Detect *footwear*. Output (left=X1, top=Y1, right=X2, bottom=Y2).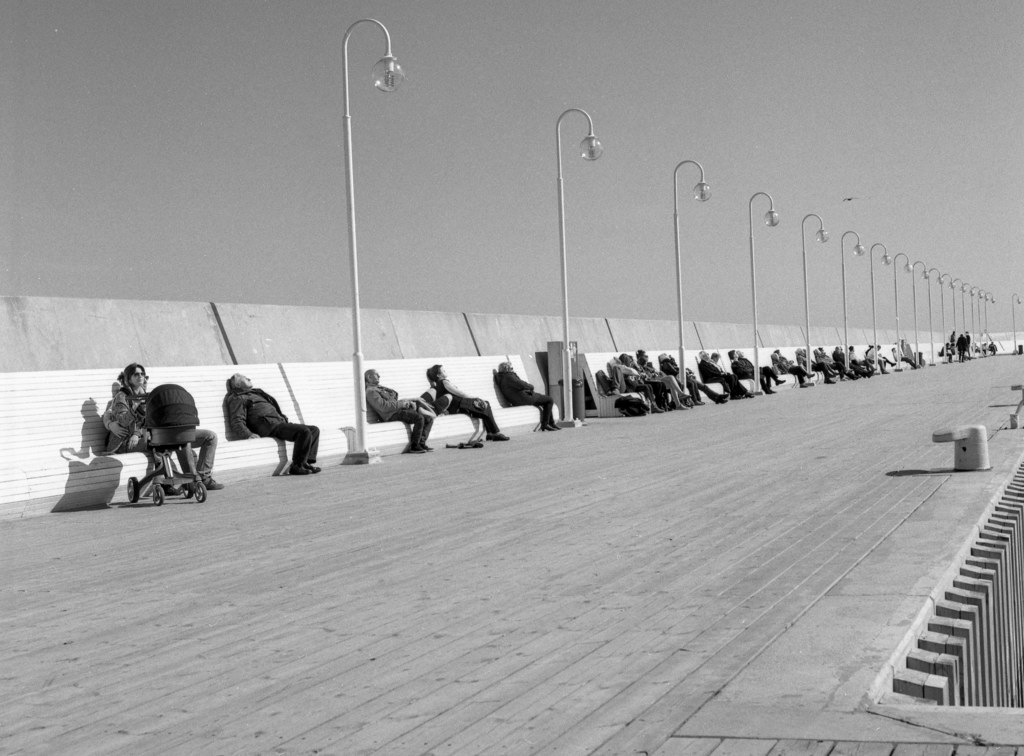
(left=890, top=362, right=895, bottom=366).
